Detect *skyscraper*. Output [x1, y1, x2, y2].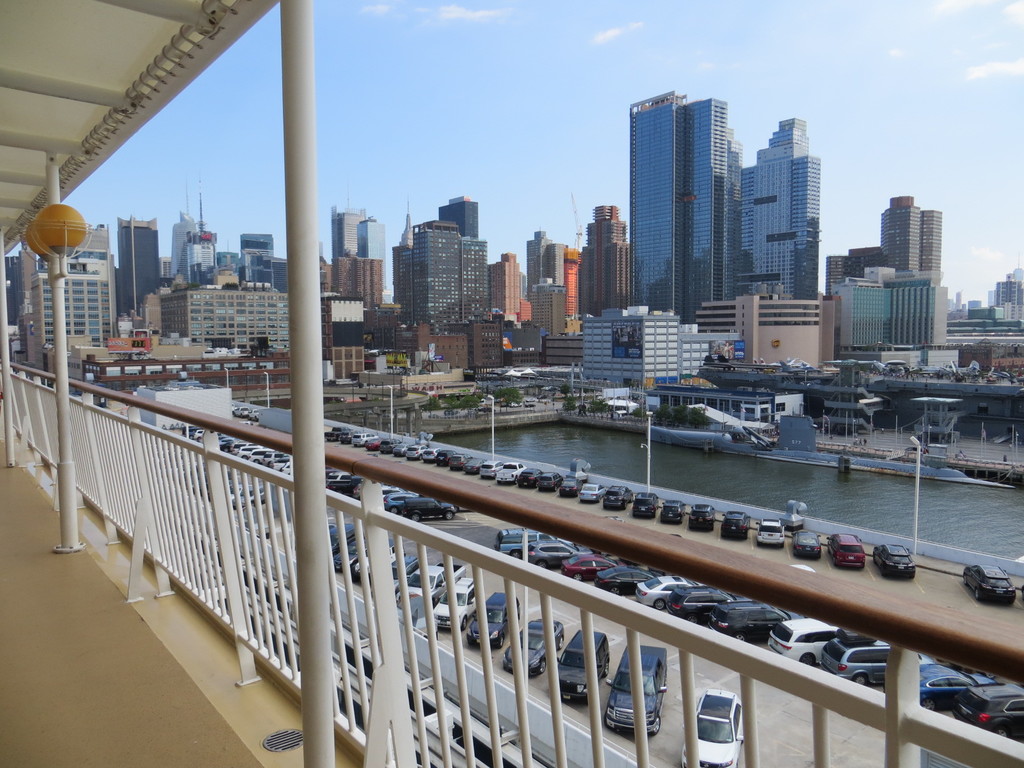
[333, 205, 367, 260].
